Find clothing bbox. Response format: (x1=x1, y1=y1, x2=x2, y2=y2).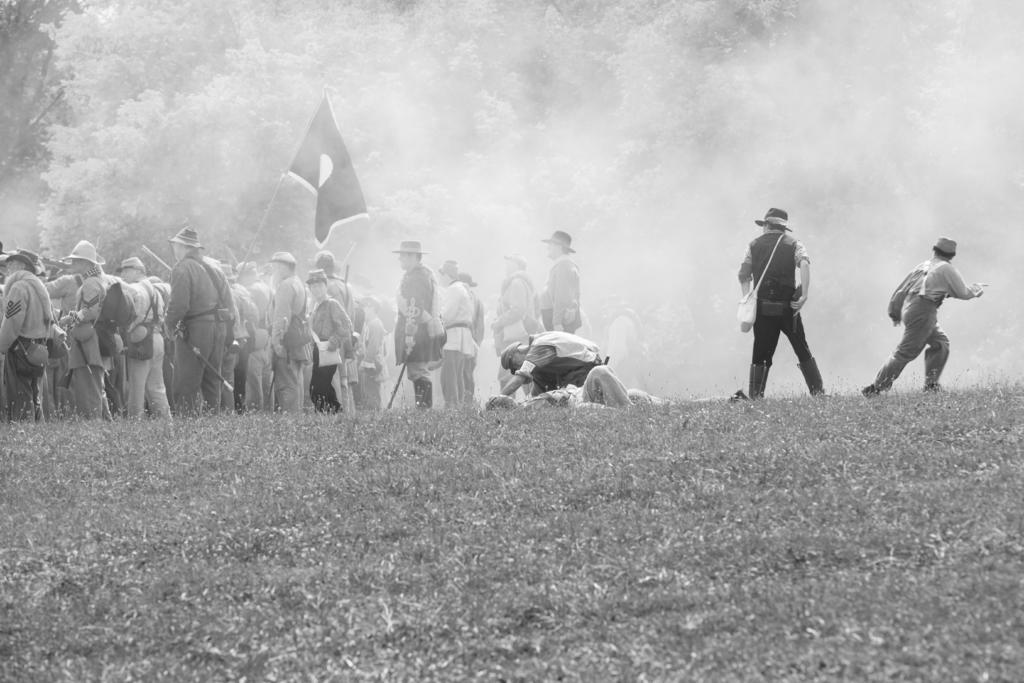
(x1=308, y1=297, x2=354, y2=414).
